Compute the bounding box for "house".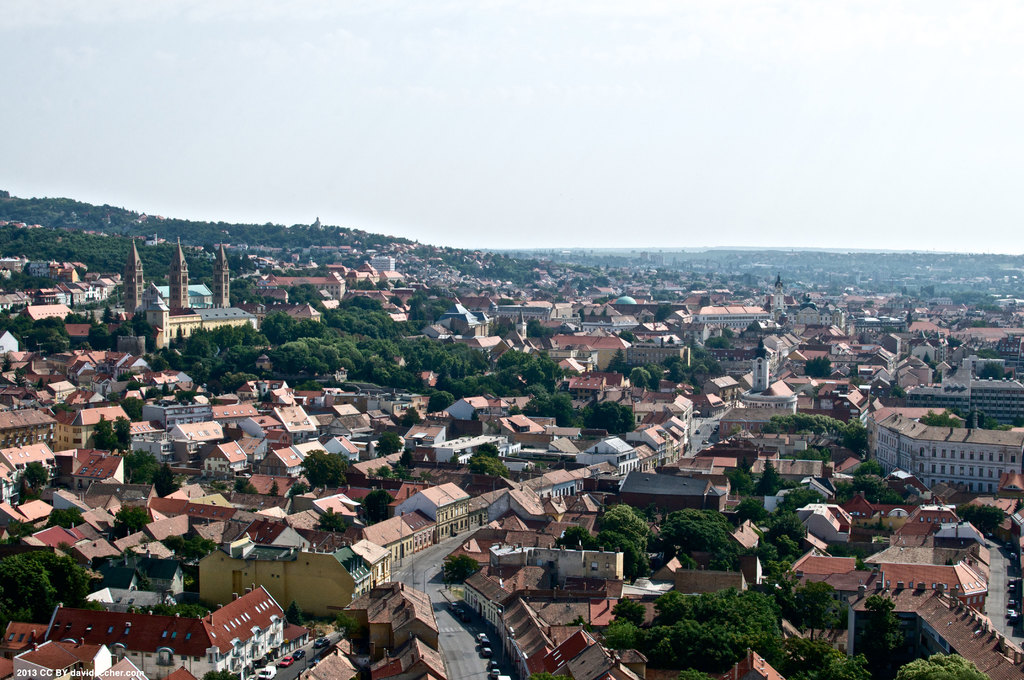
497 298 557 335.
